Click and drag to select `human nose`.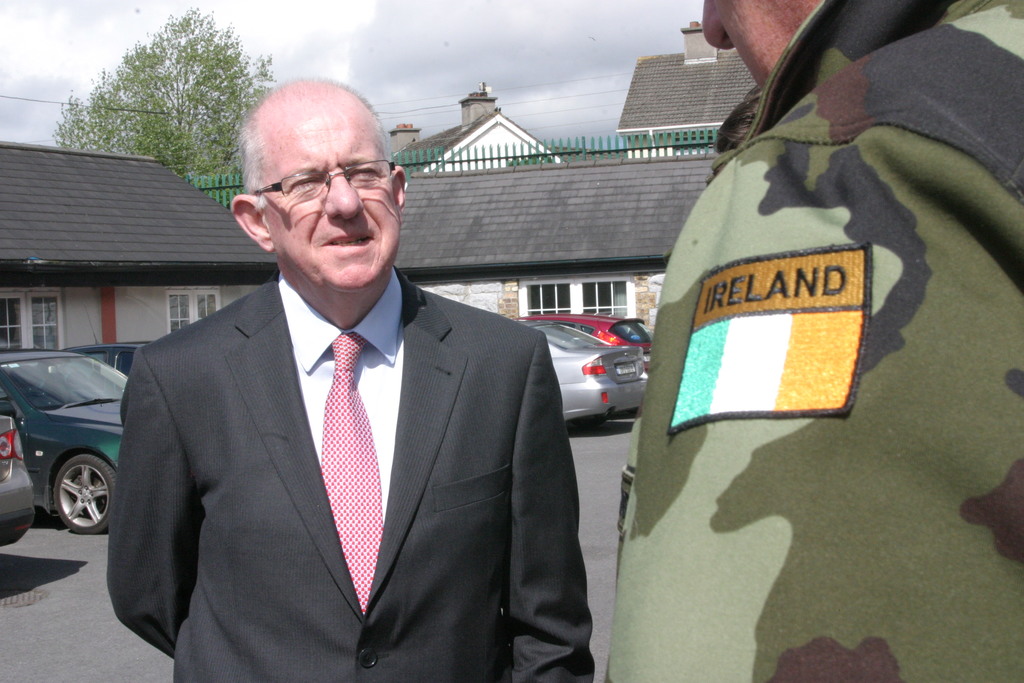
Selection: BBox(325, 167, 362, 218).
